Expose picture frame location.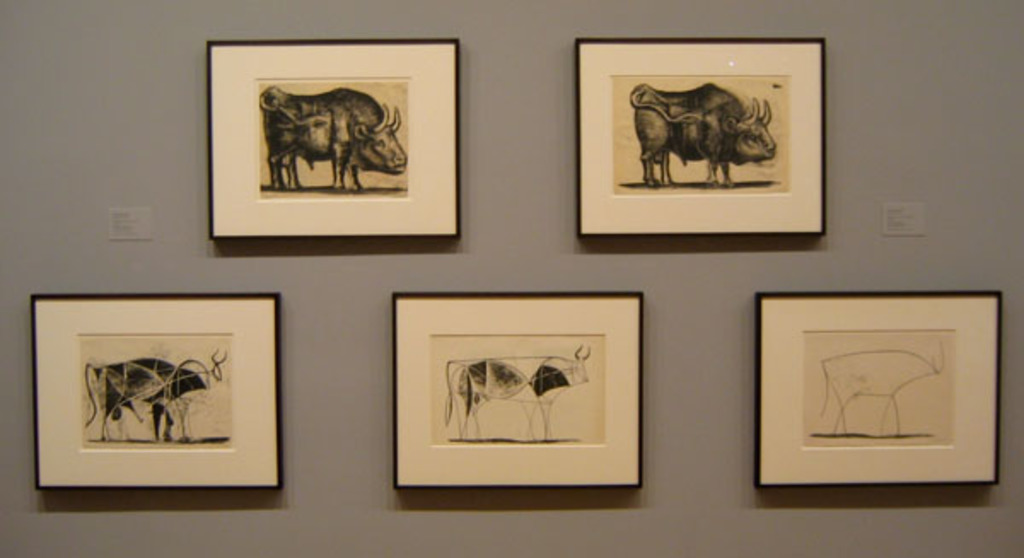
Exposed at Rect(19, 297, 292, 493).
